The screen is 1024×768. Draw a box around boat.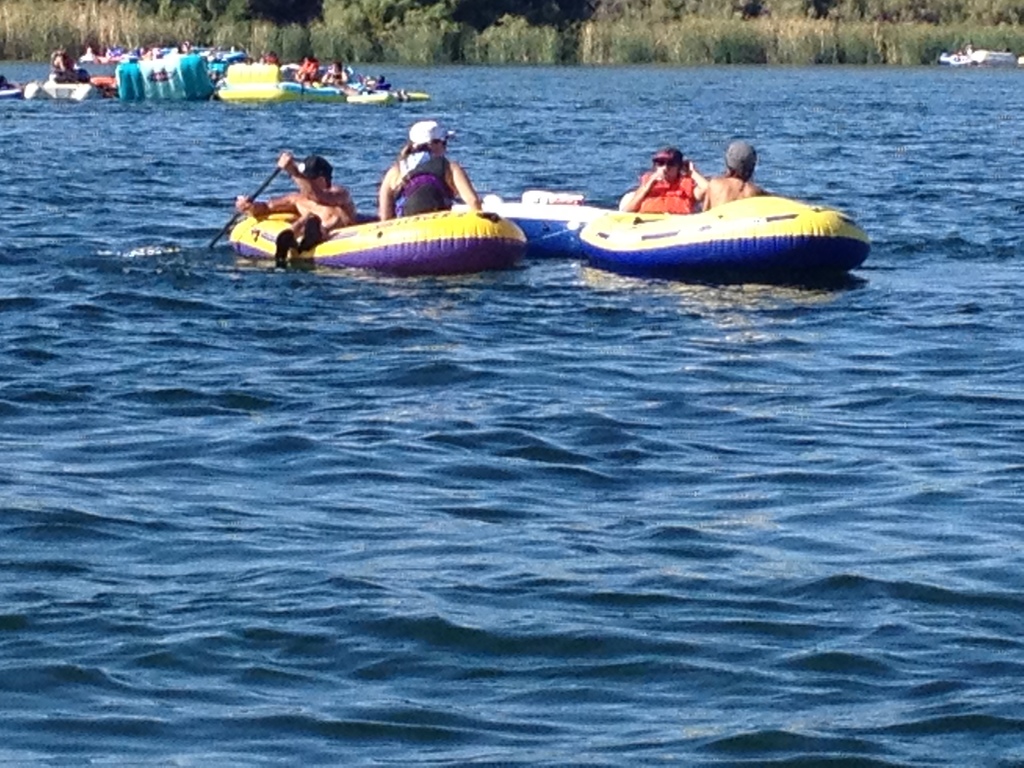
box=[225, 206, 531, 269].
